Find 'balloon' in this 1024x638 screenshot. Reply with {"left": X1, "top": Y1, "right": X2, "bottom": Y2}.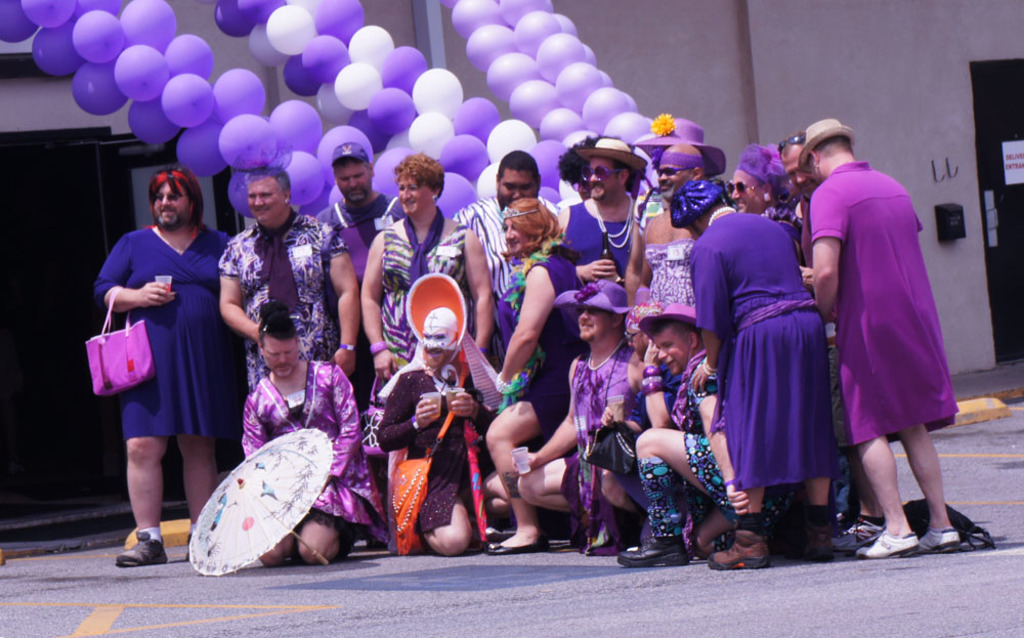
{"left": 266, "top": 4, "right": 315, "bottom": 53}.
